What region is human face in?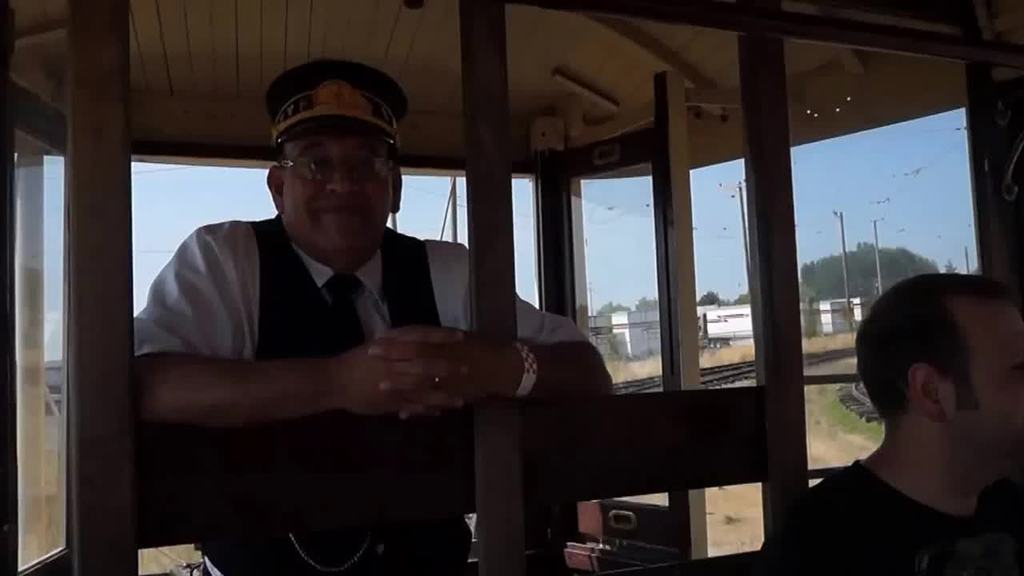
<box>282,132,396,269</box>.
